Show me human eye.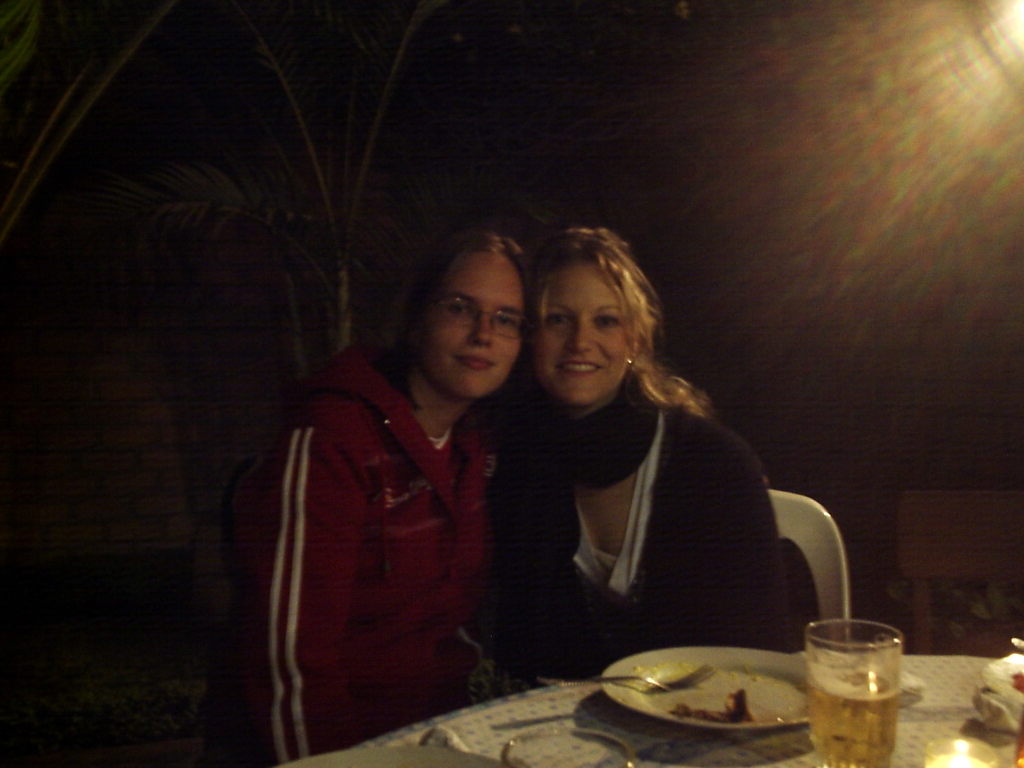
human eye is here: [545, 314, 570, 332].
